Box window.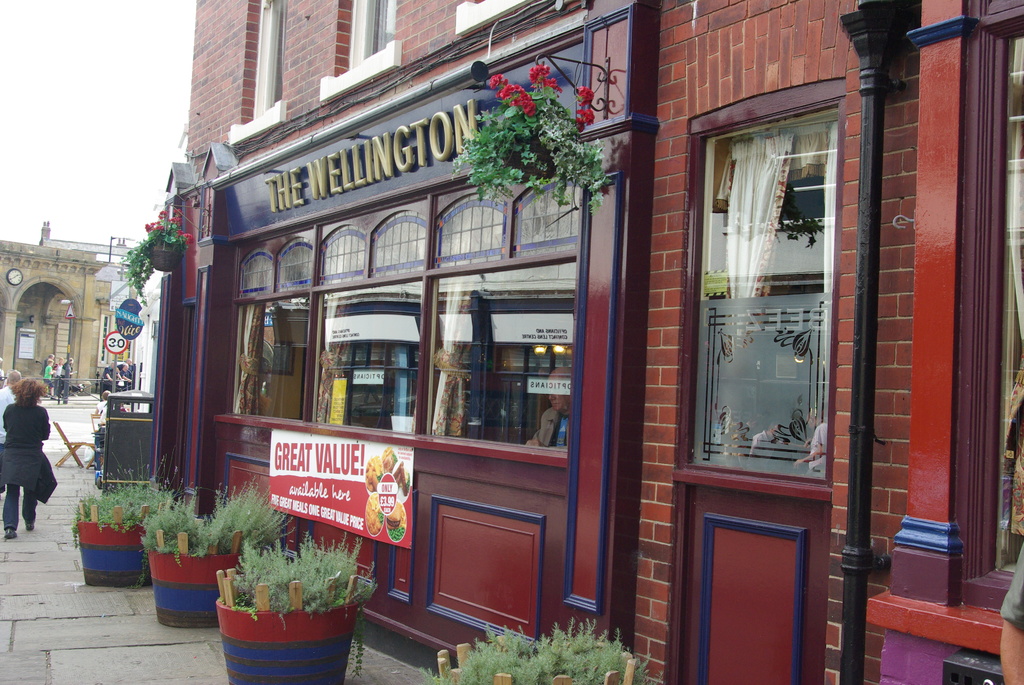
(682, 89, 845, 487).
